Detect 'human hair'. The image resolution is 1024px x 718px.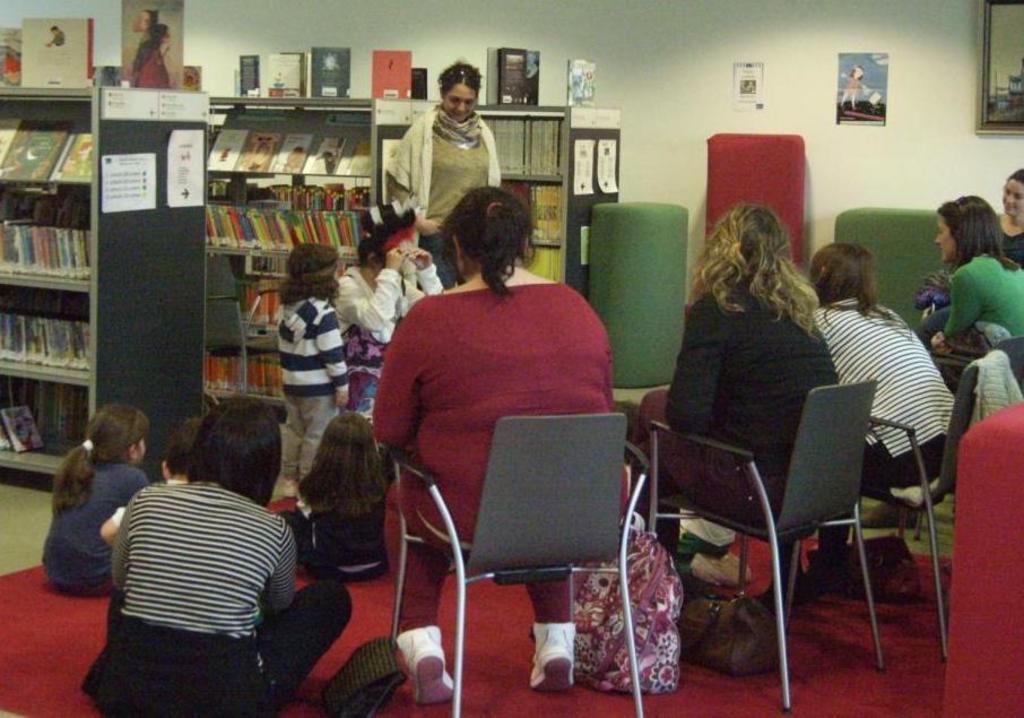
[1005,164,1023,184].
